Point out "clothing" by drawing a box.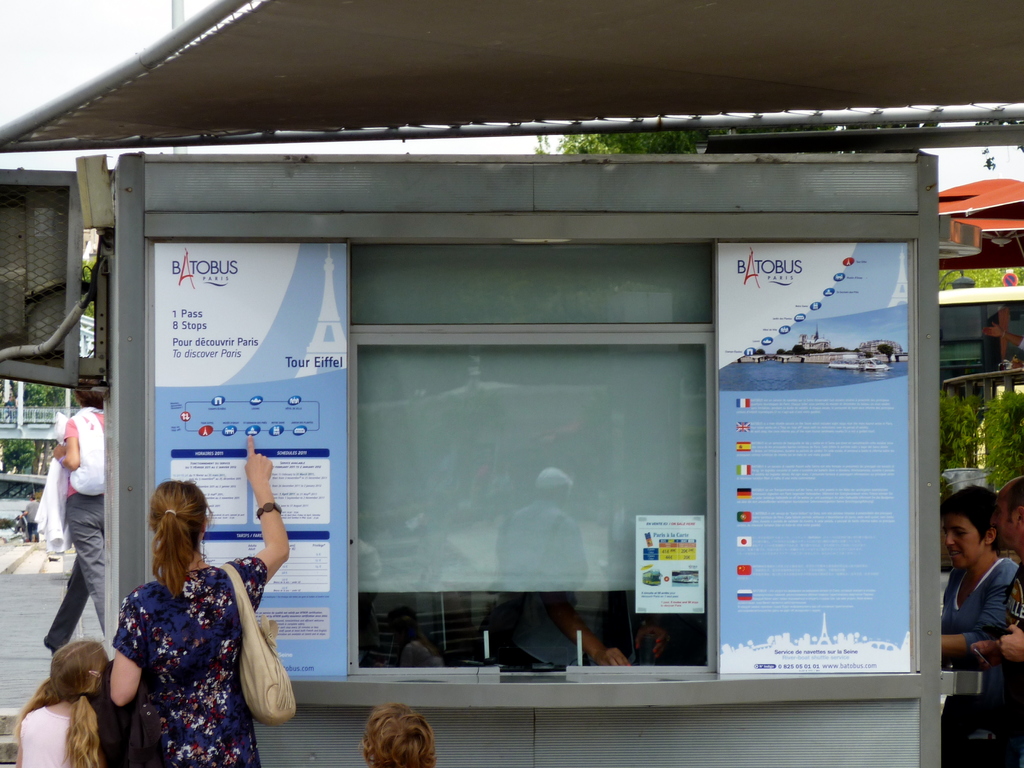
box=[116, 529, 276, 755].
